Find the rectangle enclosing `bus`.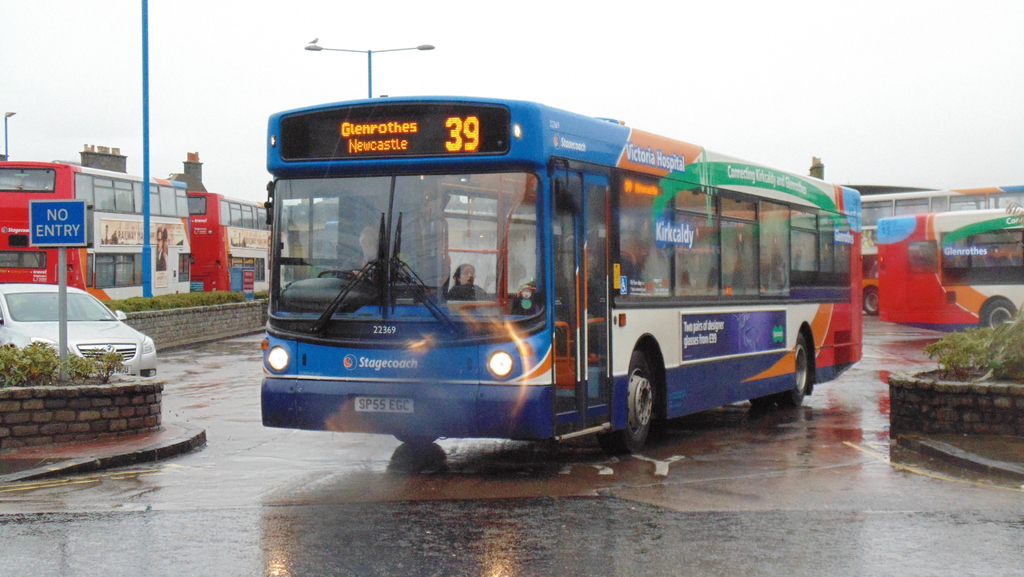
box=[256, 92, 862, 457].
